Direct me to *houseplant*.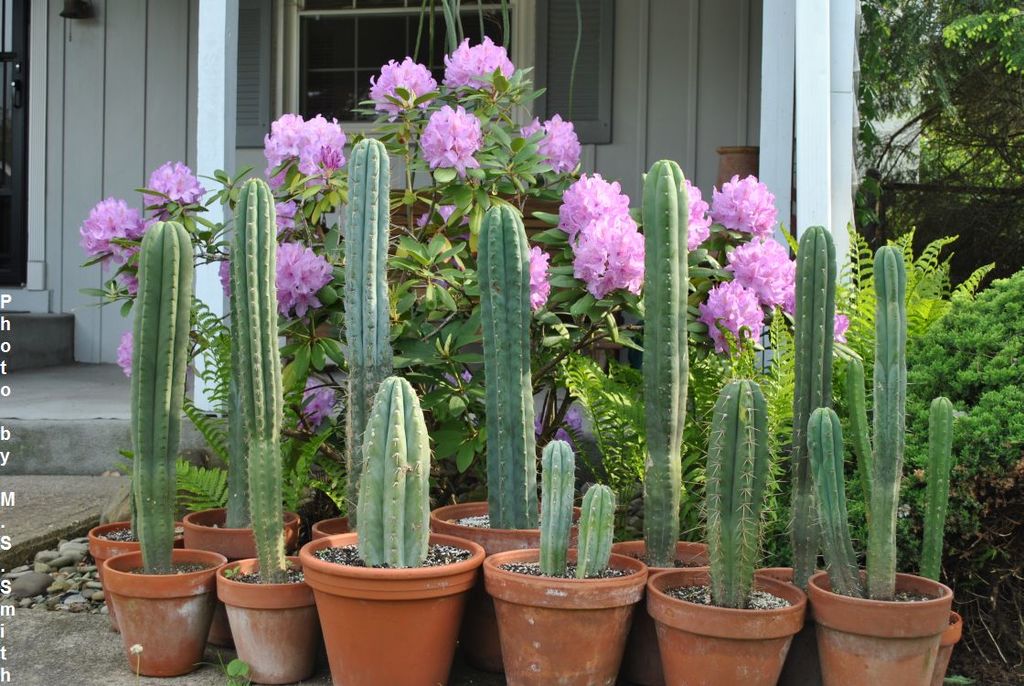
Direction: [left=209, top=436, right=329, bottom=685].
